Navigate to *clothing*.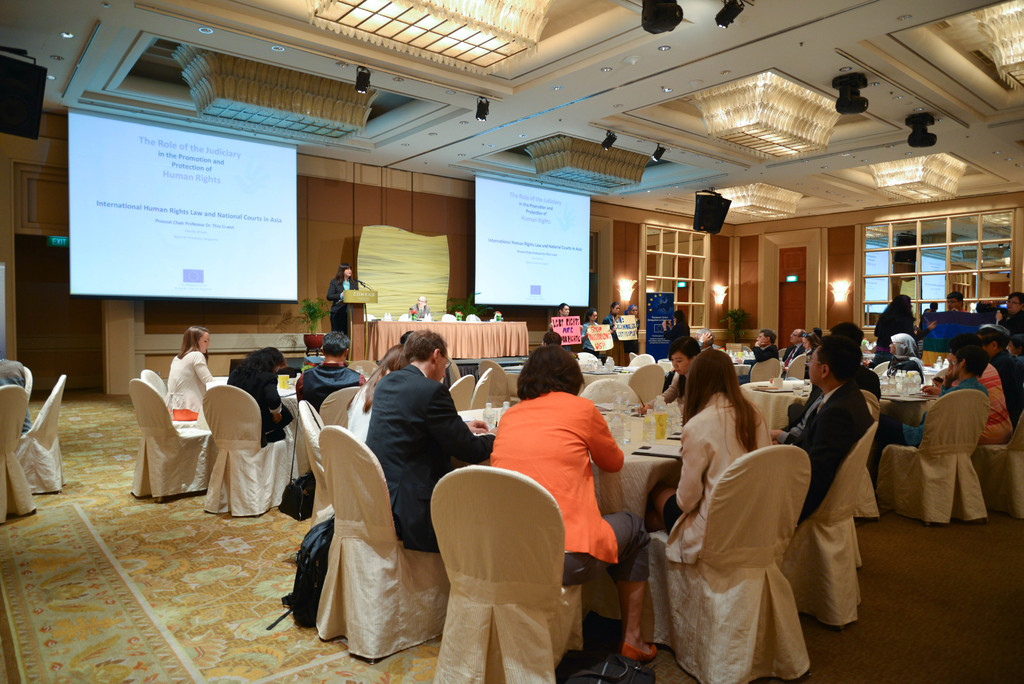
Navigation target: select_region(739, 343, 781, 387).
